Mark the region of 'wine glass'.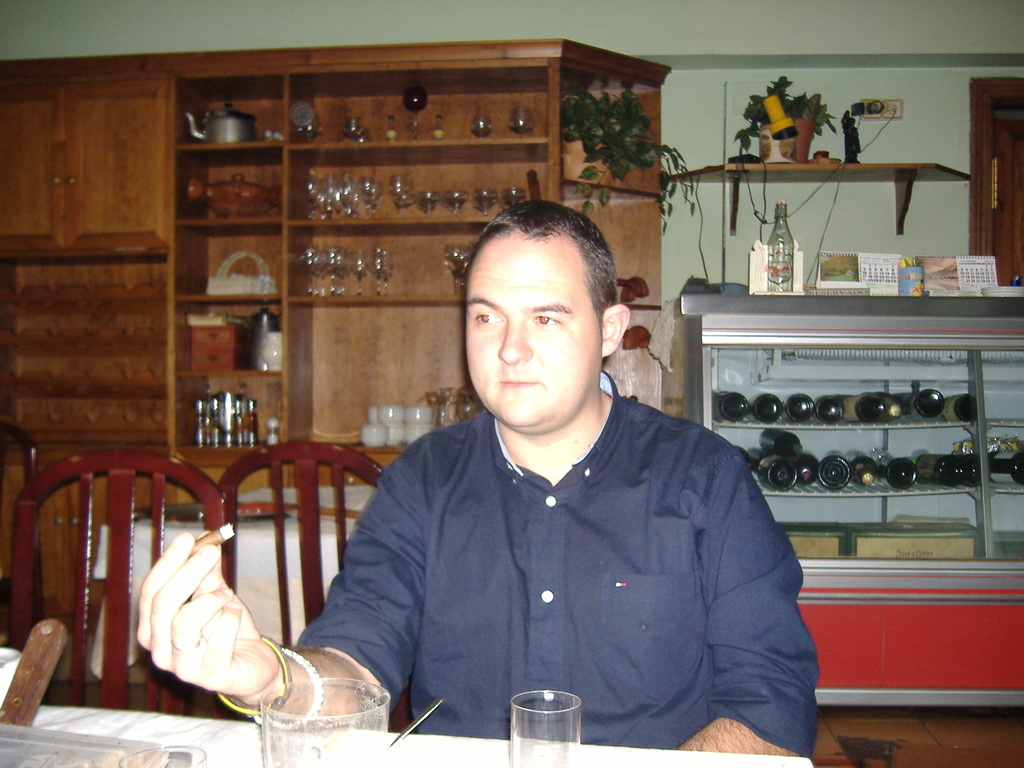
Region: Rect(418, 191, 435, 216).
